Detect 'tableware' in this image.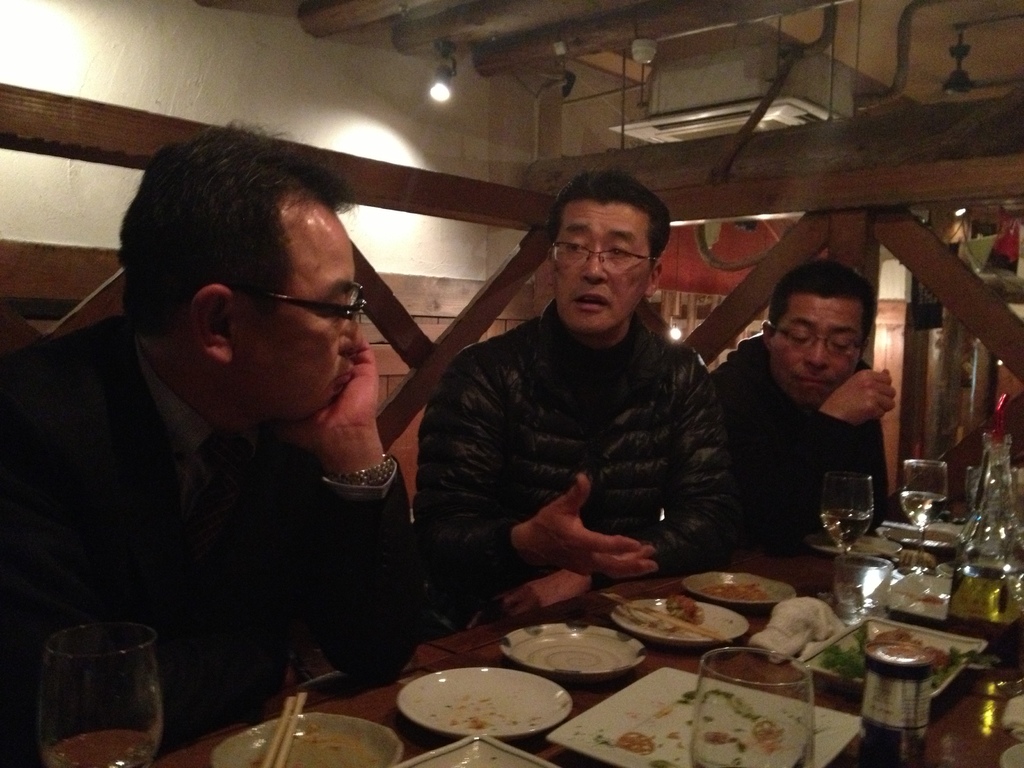
Detection: [548,664,858,767].
